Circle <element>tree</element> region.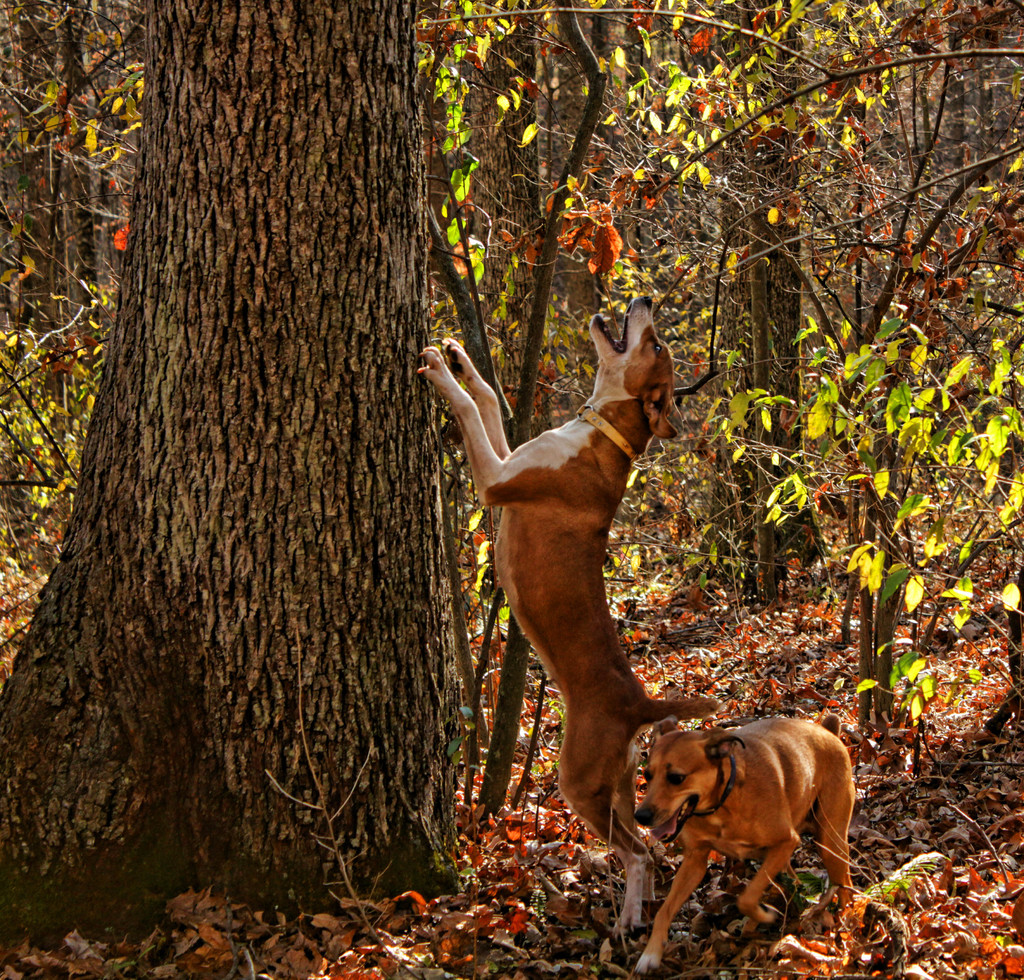
Region: 822:14:1023:412.
